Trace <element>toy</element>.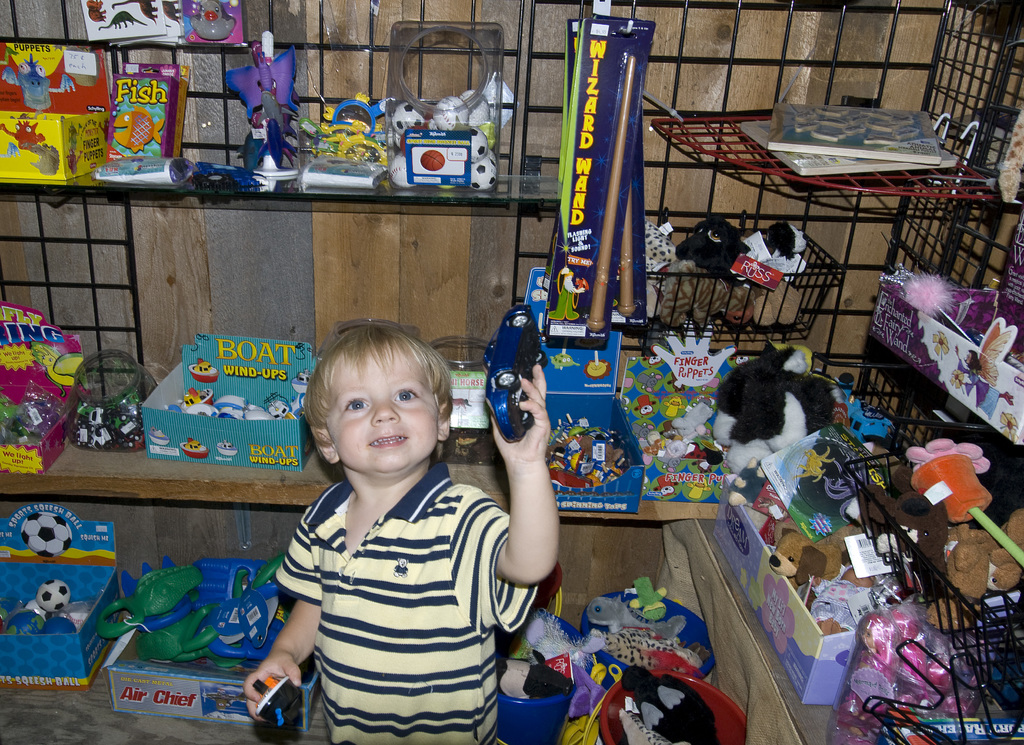
Traced to <box>469,153,504,188</box>.
